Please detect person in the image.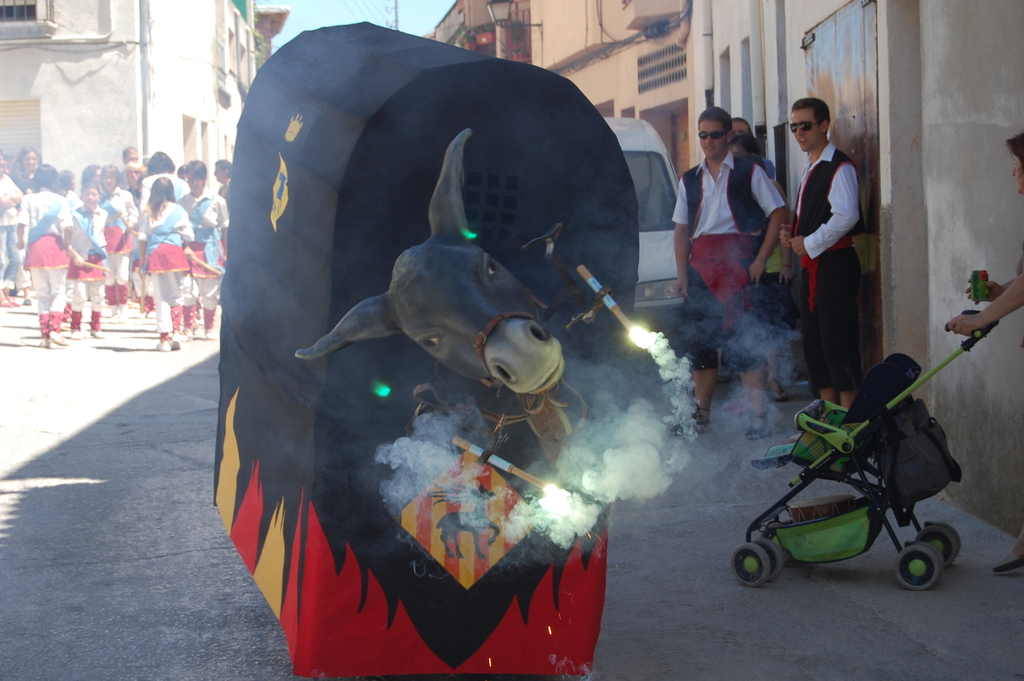
{"x1": 97, "y1": 164, "x2": 139, "y2": 316}.
